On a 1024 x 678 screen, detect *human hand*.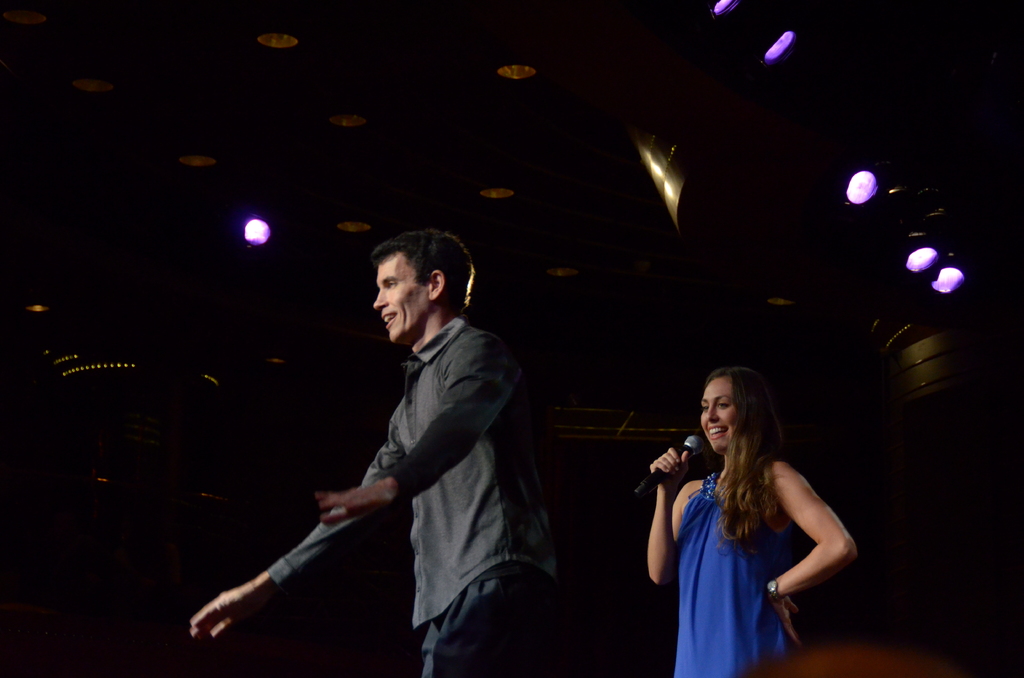
Rect(650, 446, 691, 492).
